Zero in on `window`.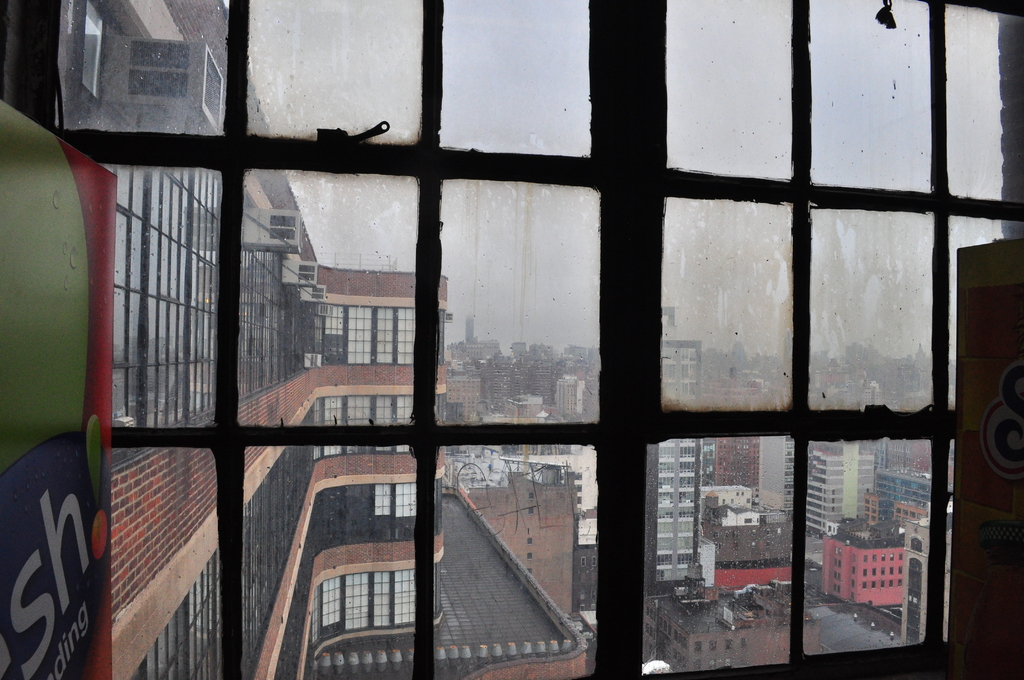
Zeroed in: {"left": 709, "top": 659, "right": 717, "bottom": 671}.
